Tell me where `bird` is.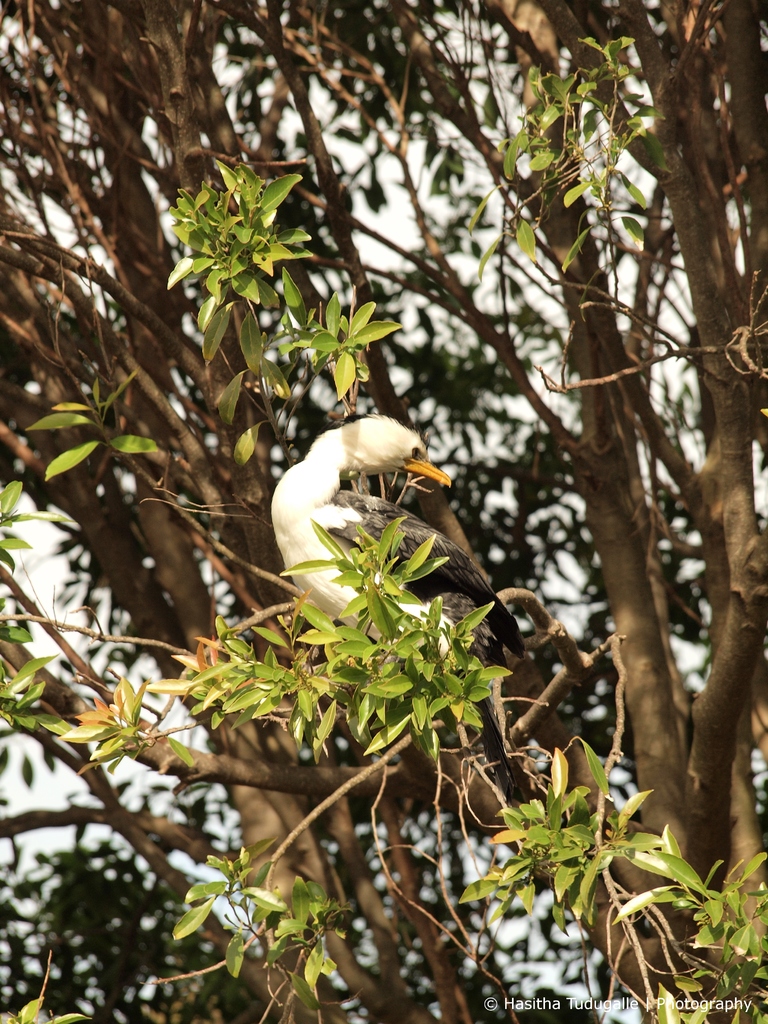
`bird` is at 260, 422, 445, 591.
